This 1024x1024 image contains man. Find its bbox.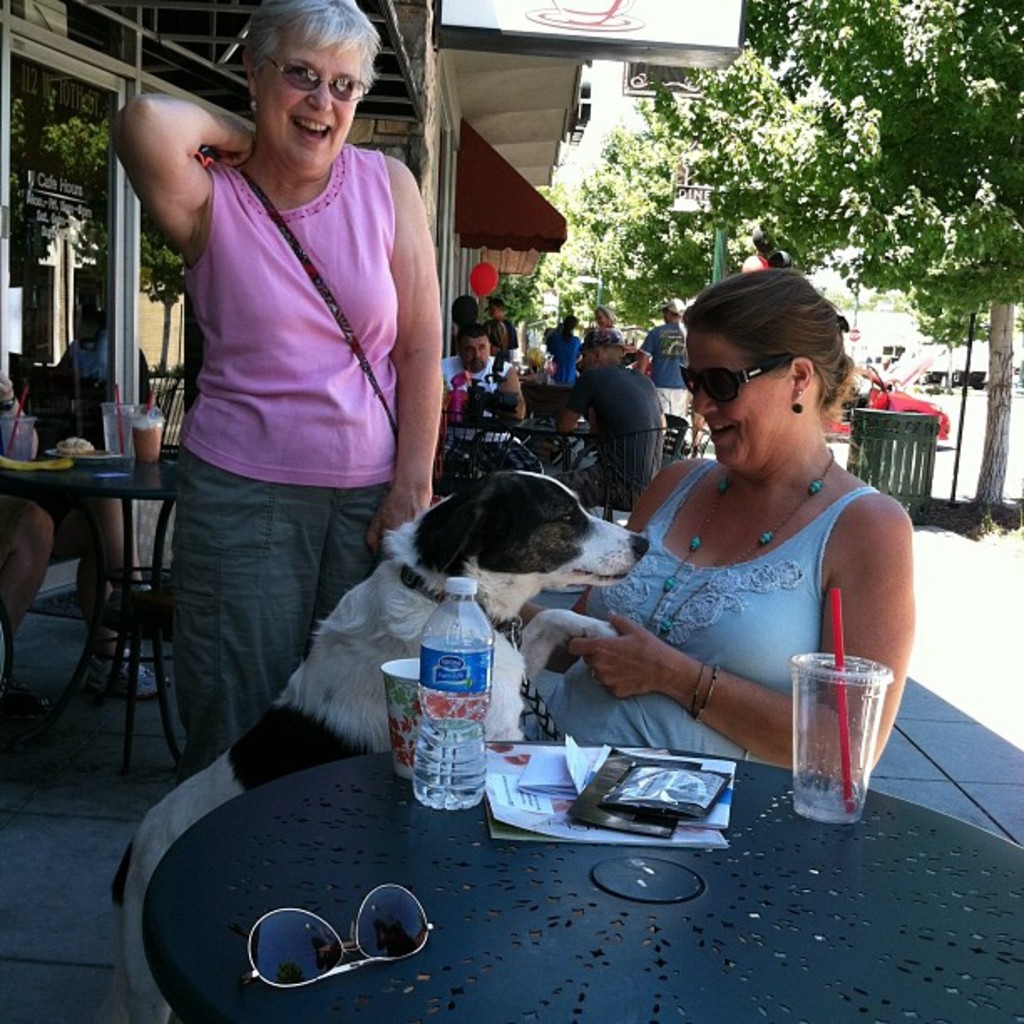
[left=440, top=321, right=540, bottom=479].
